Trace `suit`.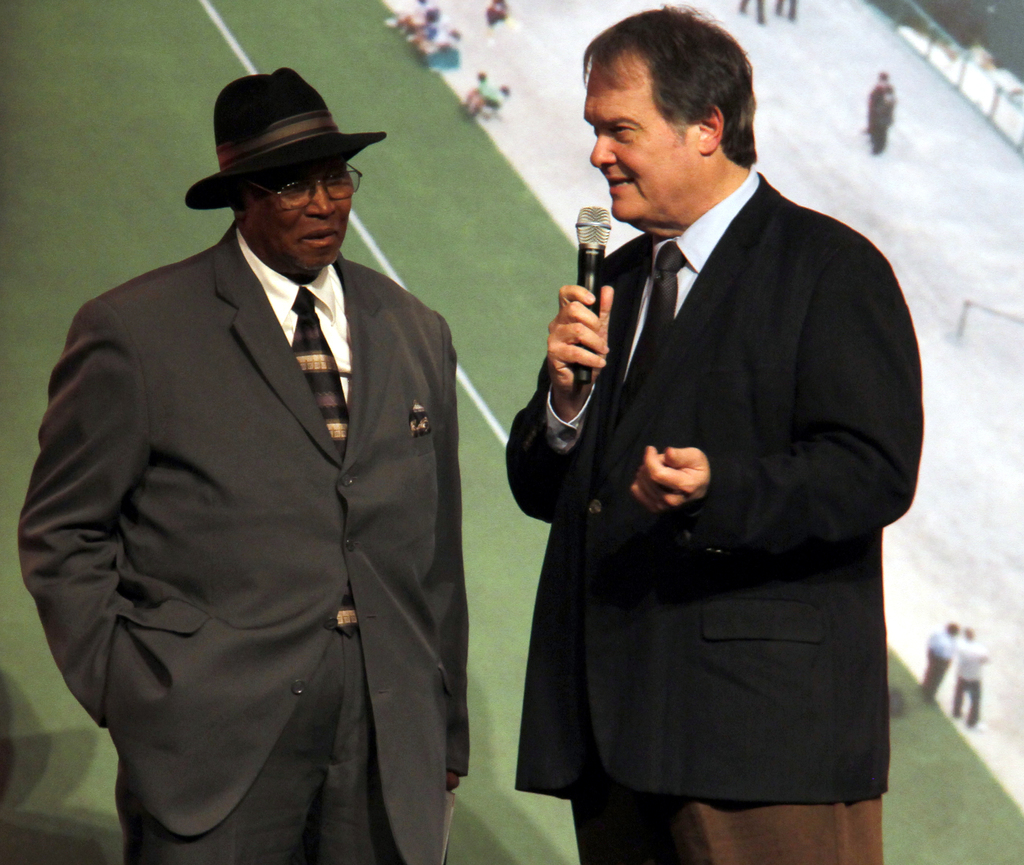
Traced to BBox(33, 58, 471, 864).
